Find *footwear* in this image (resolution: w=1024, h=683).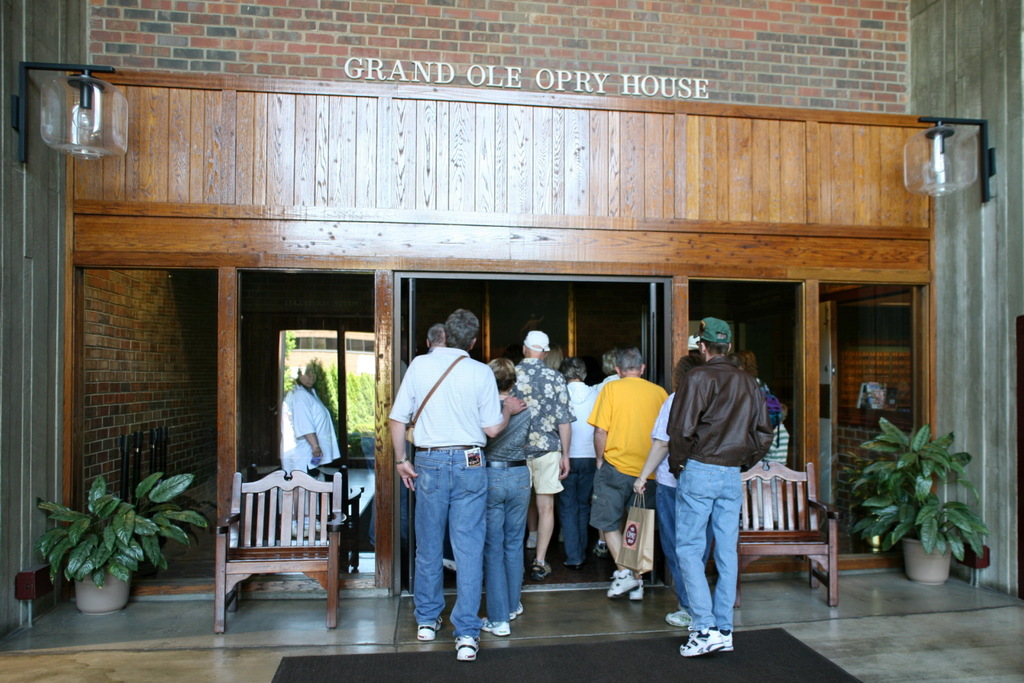
[x1=478, y1=616, x2=512, y2=635].
